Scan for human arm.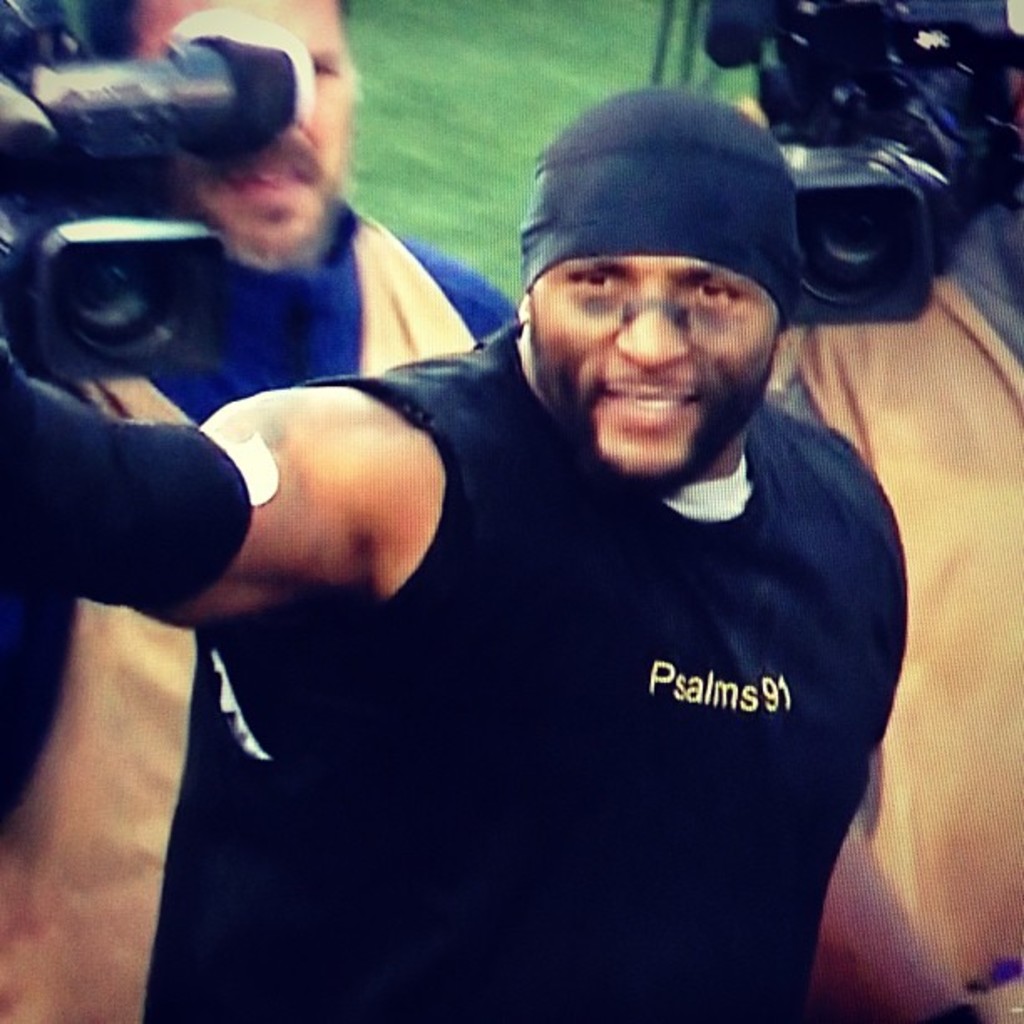
Scan result: pyautogui.locateOnScreen(0, 392, 363, 622).
